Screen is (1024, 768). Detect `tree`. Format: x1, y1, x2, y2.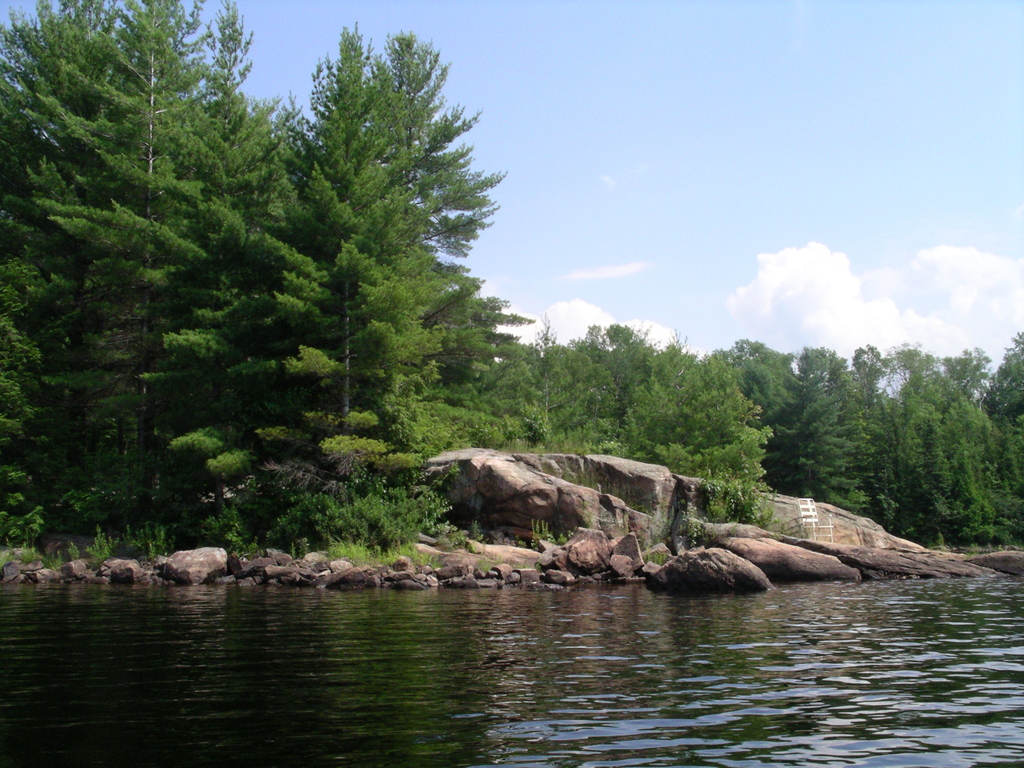
976, 324, 1023, 465.
